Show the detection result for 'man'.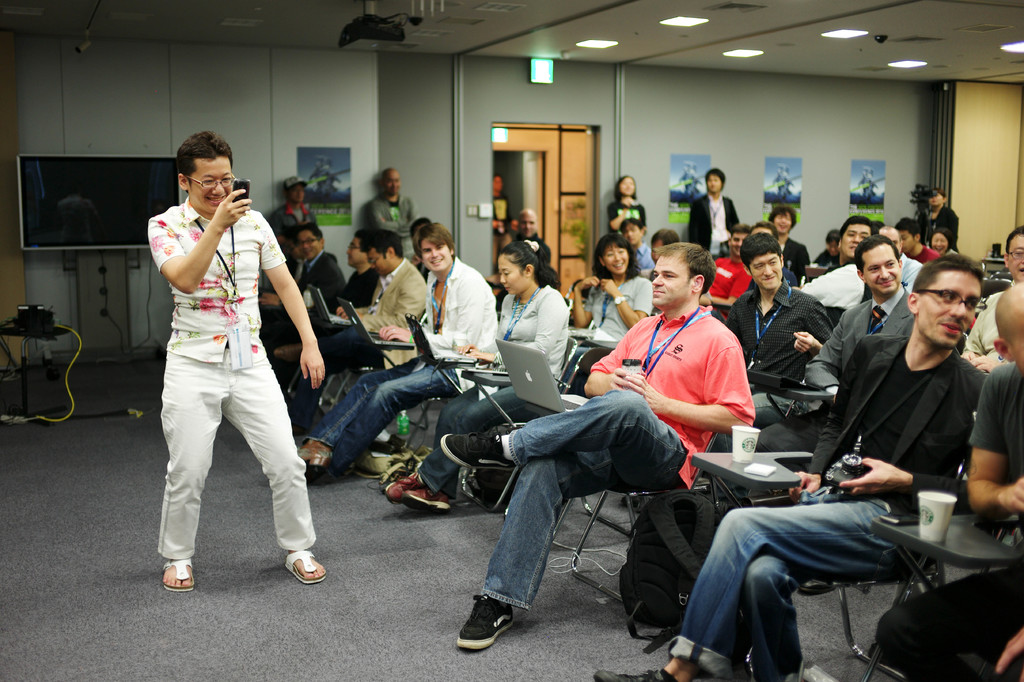
(771, 209, 811, 277).
